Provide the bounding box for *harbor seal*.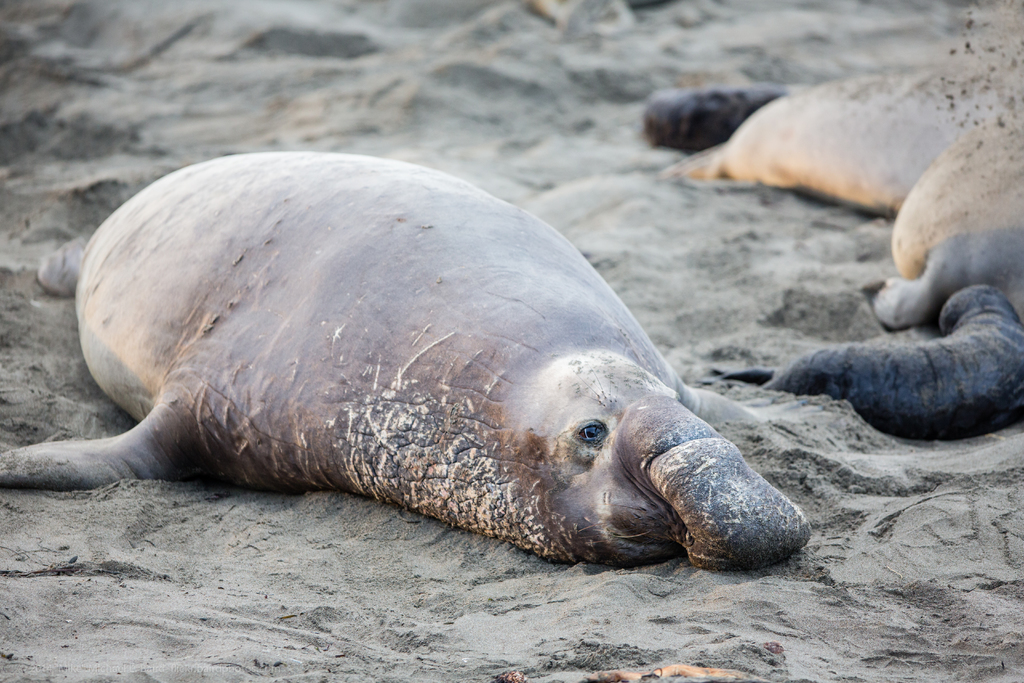
(0, 154, 817, 572).
